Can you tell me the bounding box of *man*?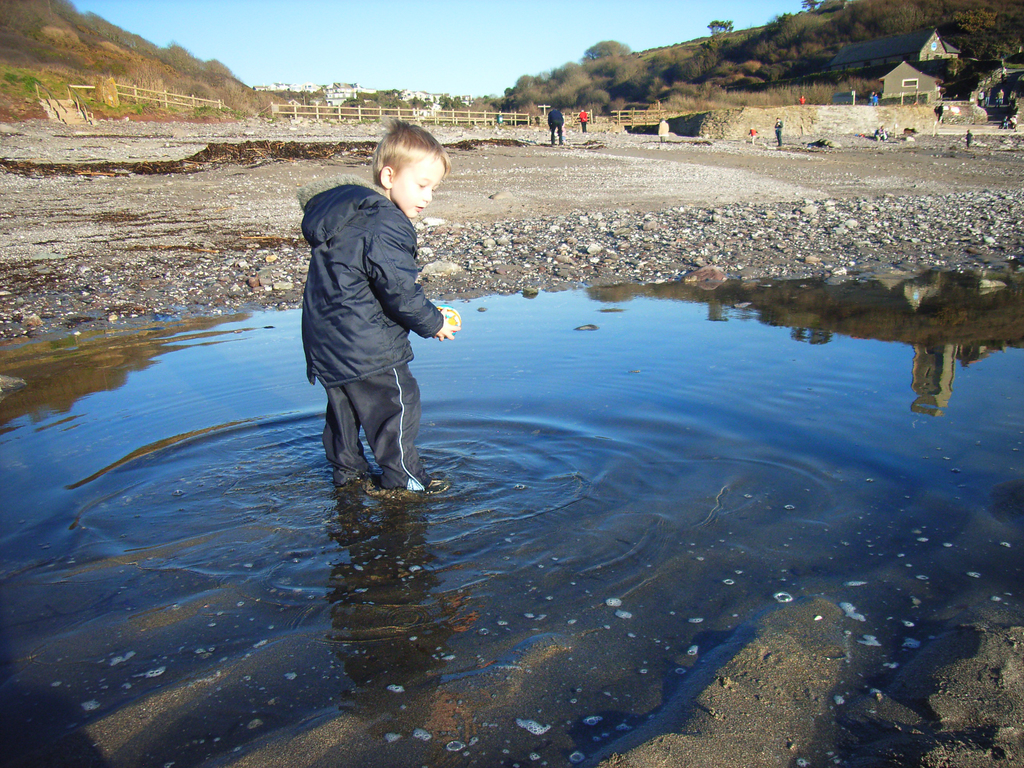
(x1=771, y1=116, x2=783, y2=143).
